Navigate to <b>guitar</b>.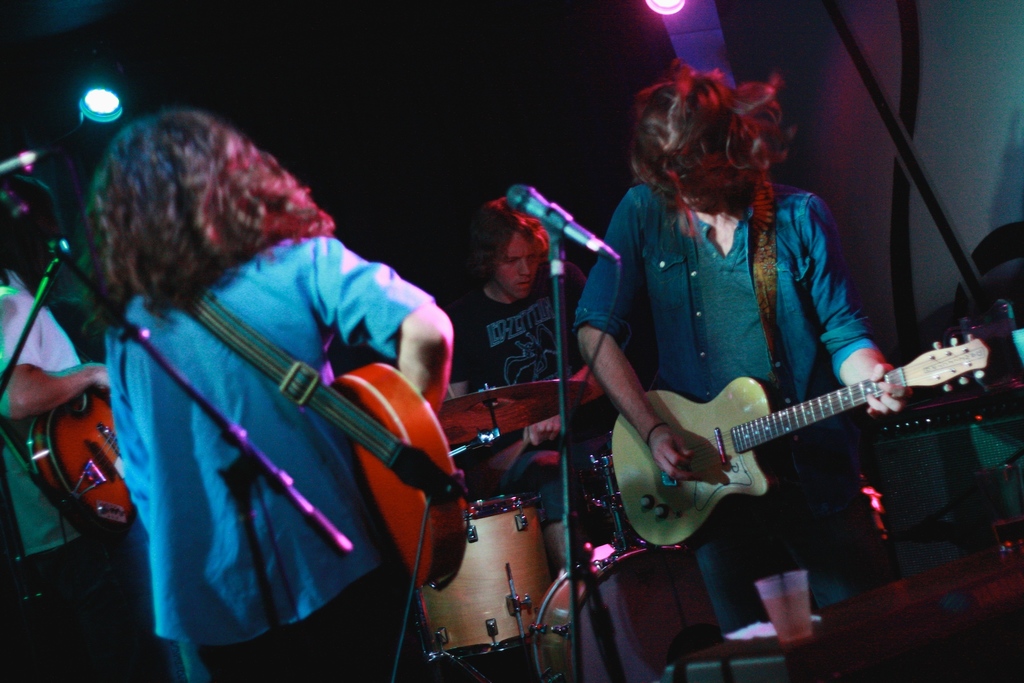
Navigation target: box=[323, 360, 475, 591].
